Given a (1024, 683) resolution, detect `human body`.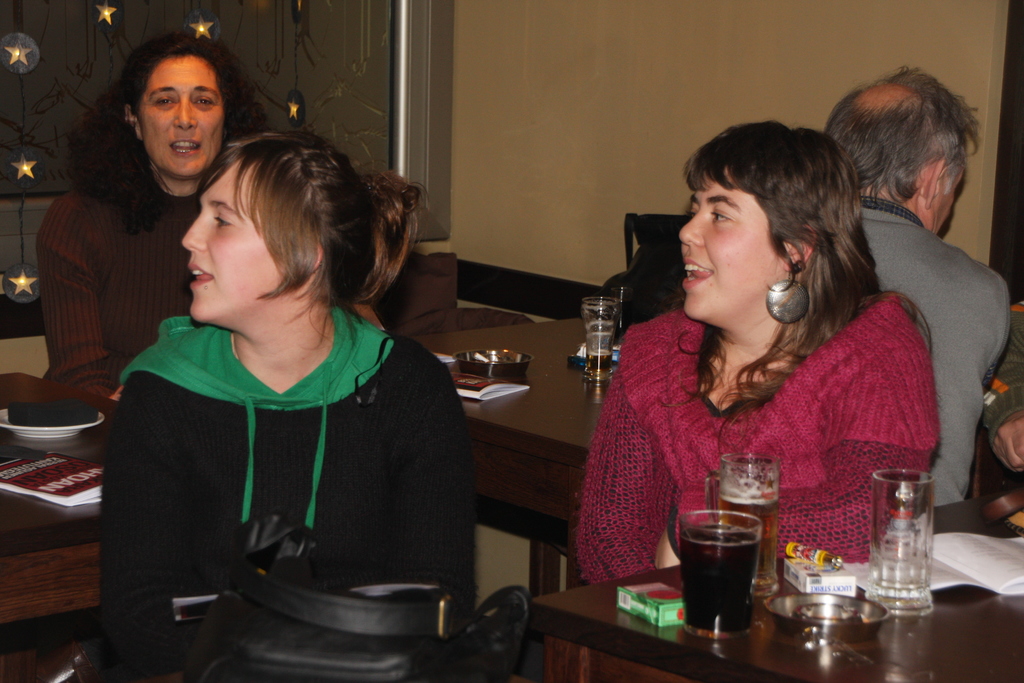
Rect(25, 12, 256, 405).
